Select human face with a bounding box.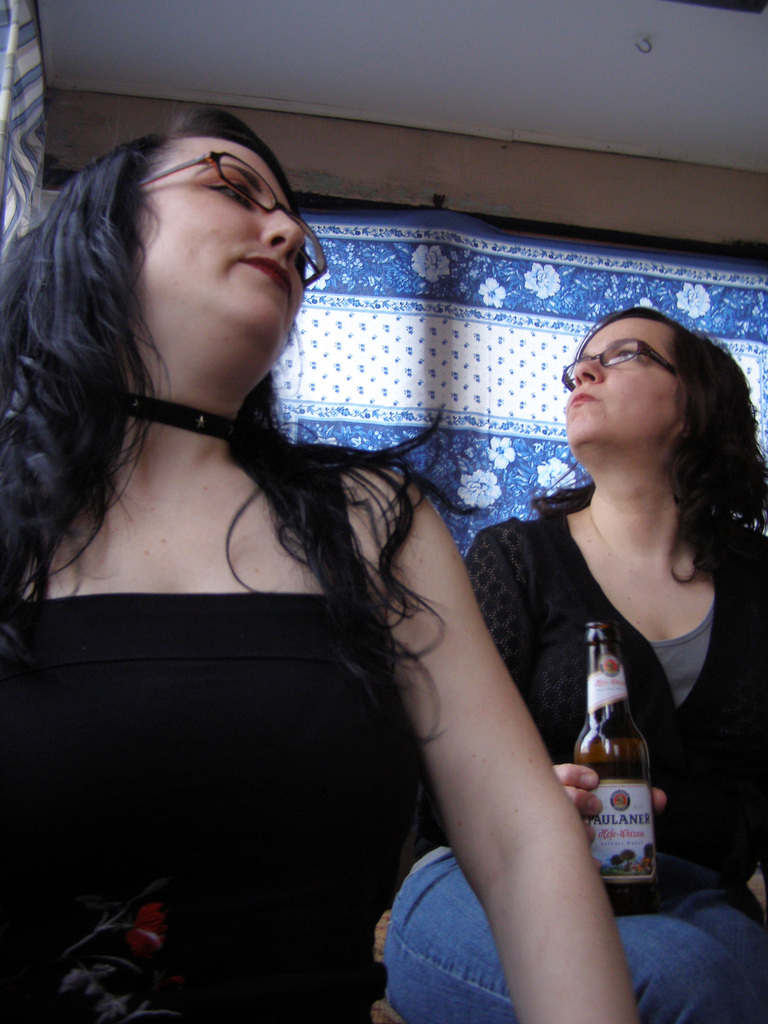
{"x1": 134, "y1": 134, "x2": 312, "y2": 358}.
